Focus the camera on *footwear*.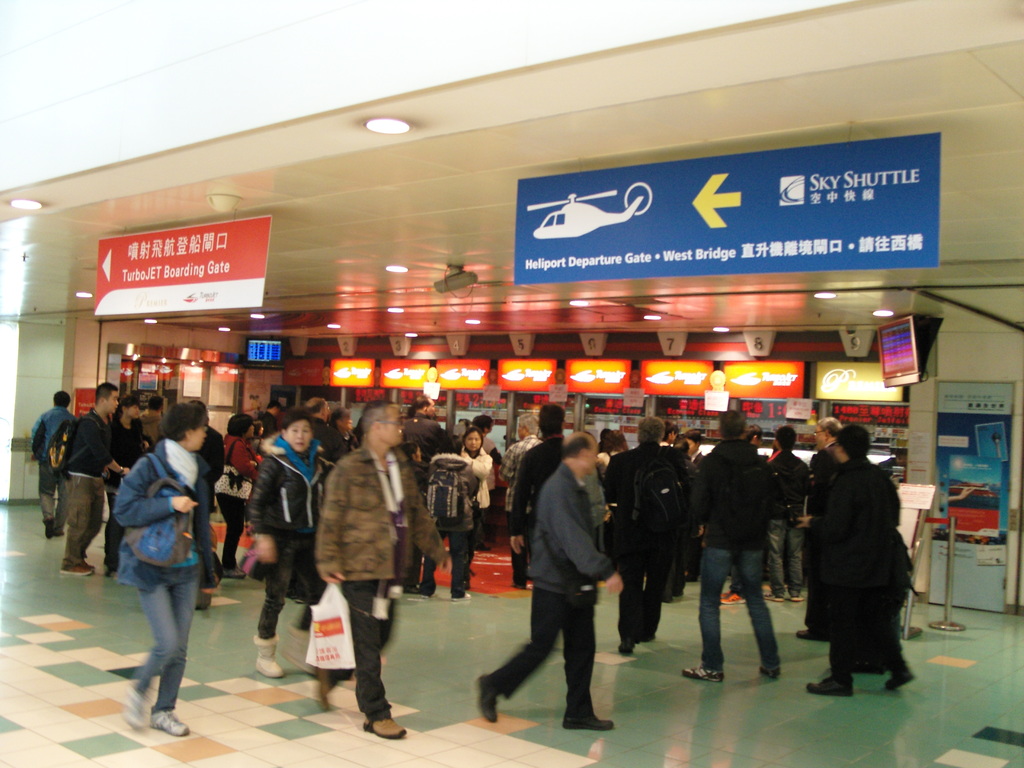
Focus region: crop(151, 703, 193, 736).
